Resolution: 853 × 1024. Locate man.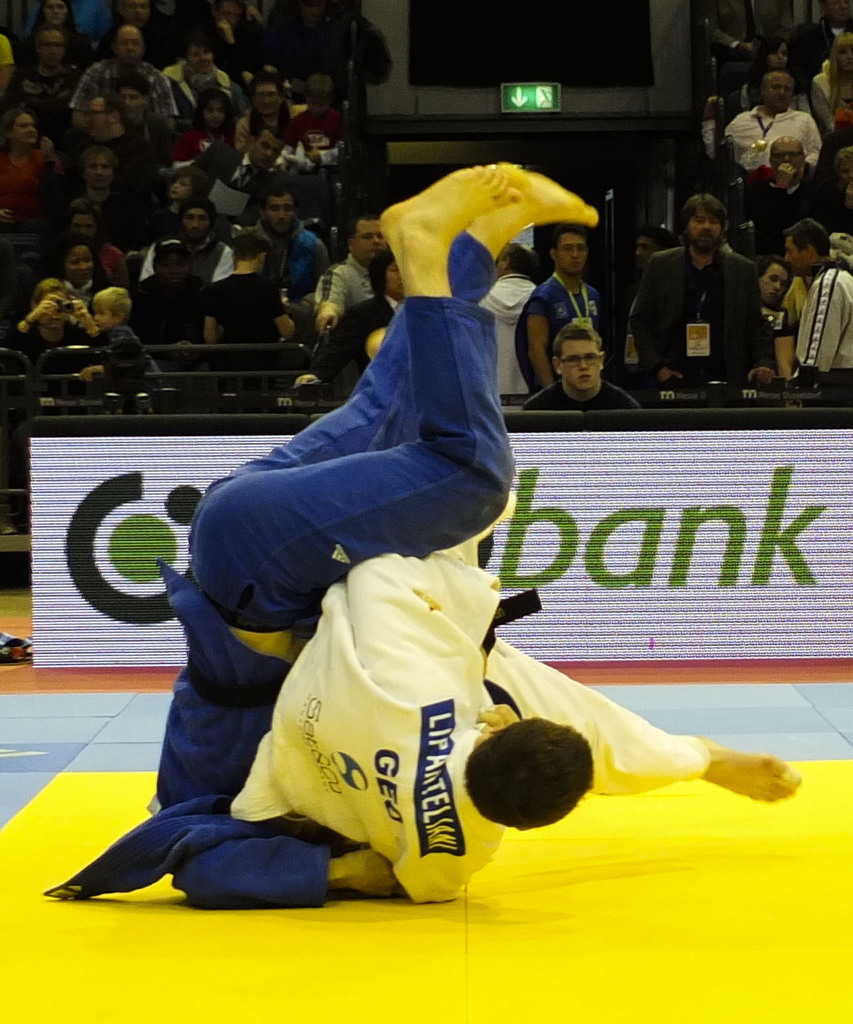
bbox=(247, 182, 325, 305).
